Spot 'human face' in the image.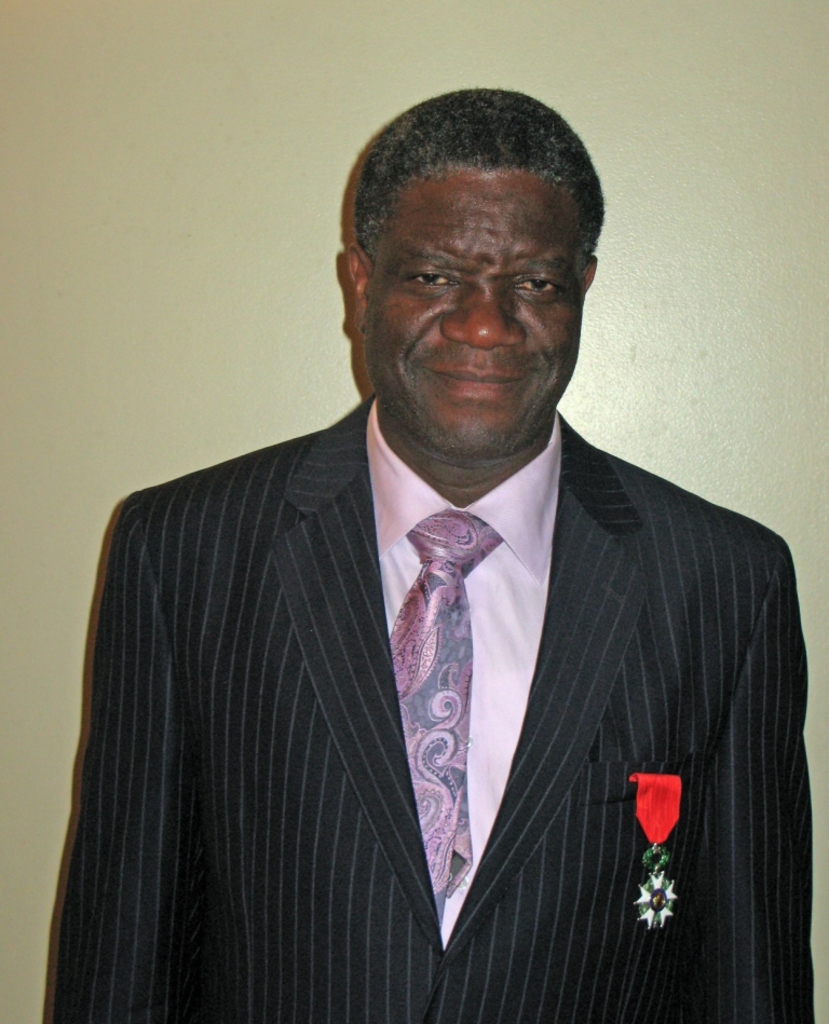
'human face' found at left=366, top=168, right=584, bottom=459.
